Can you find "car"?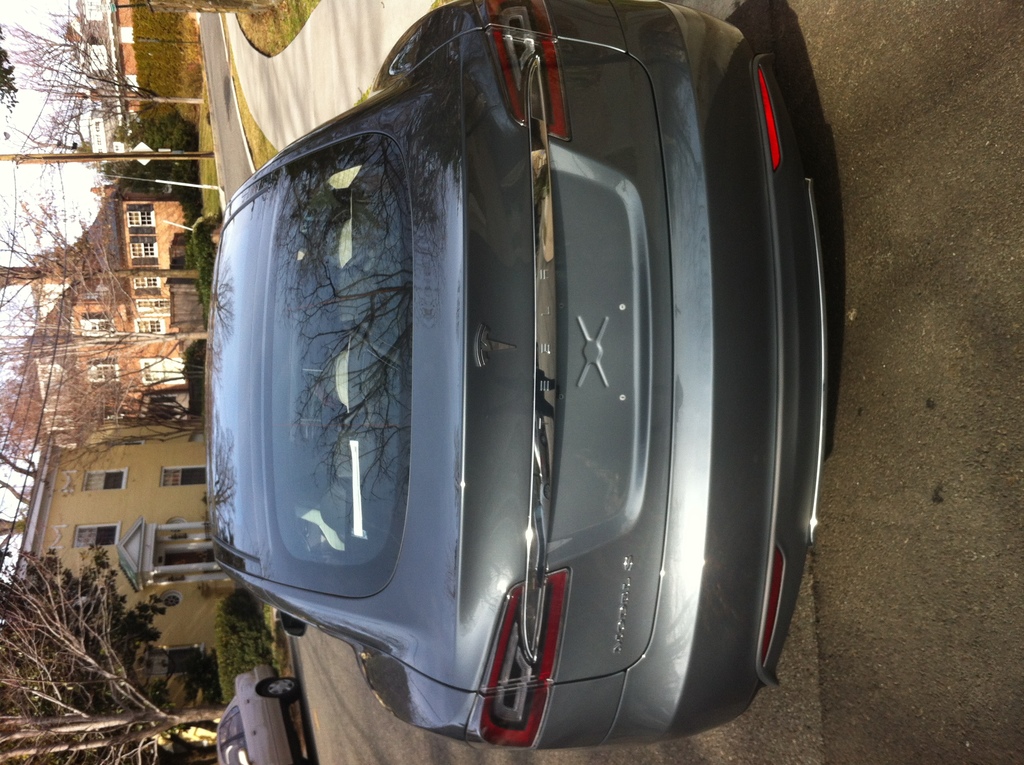
Yes, bounding box: 202, 0, 847, 757.
